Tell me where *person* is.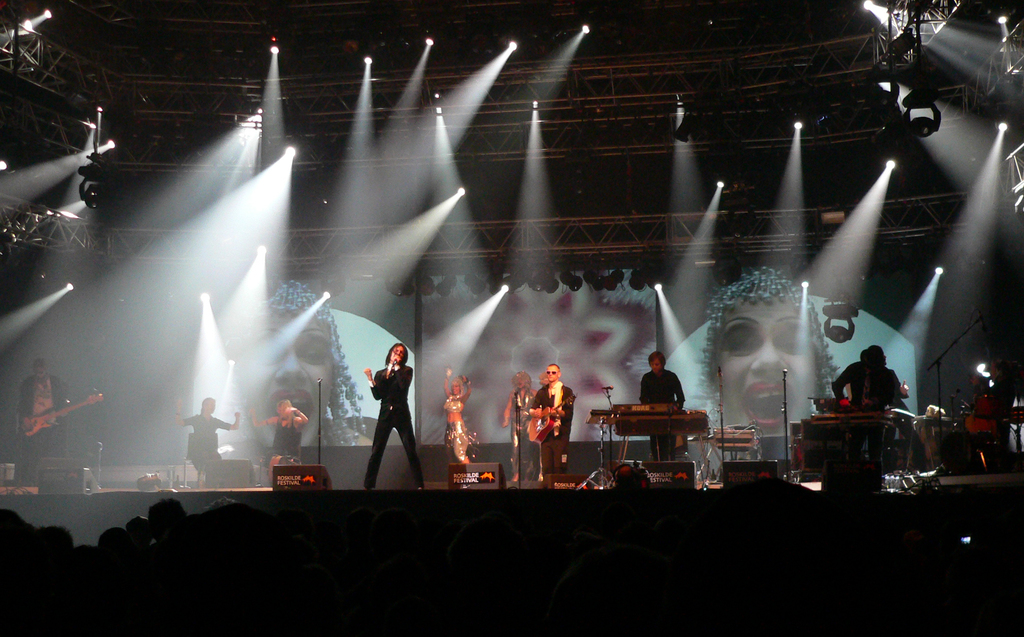
*person* is at (238, 276, 371, 445).
